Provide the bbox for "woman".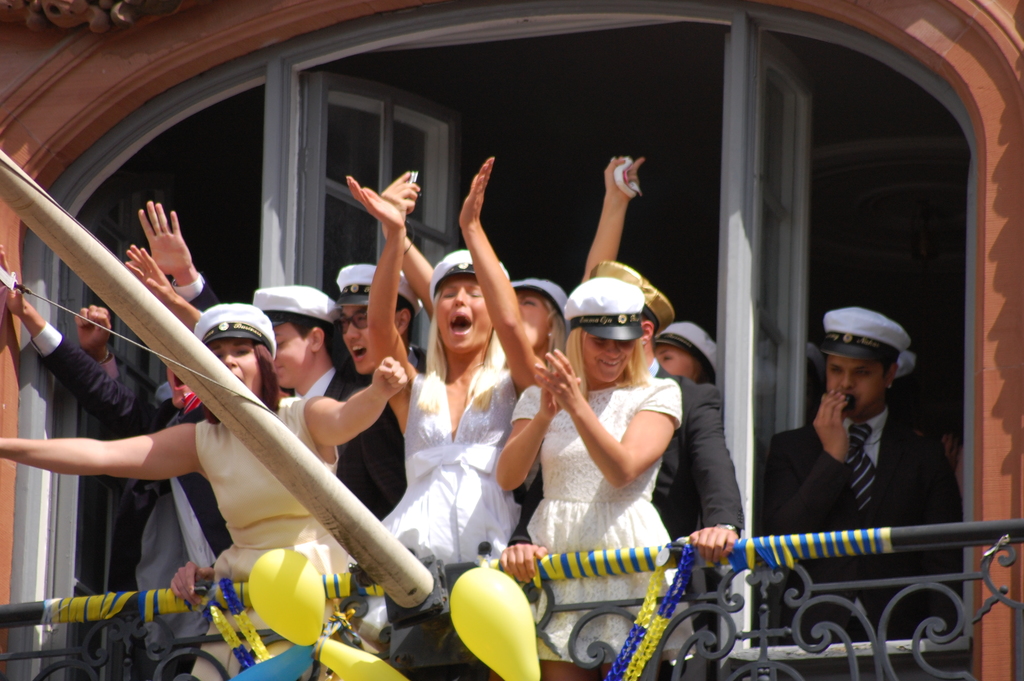
x1=342, y1=150, x2=546, y2=647.
